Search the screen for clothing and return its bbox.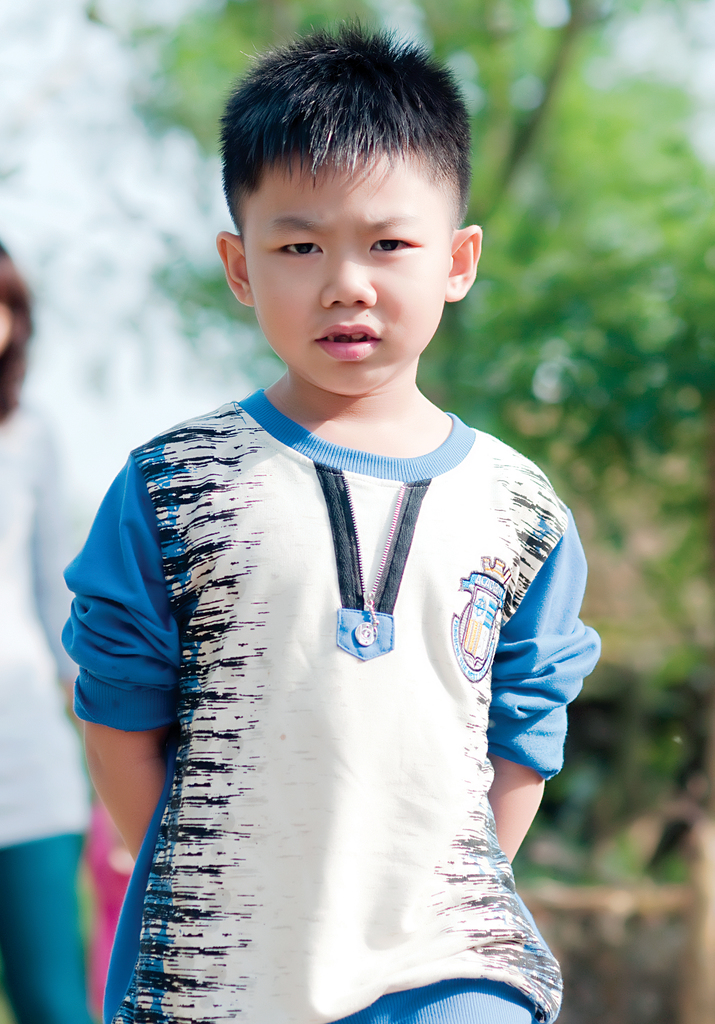
Found: [0, 410, 92, 1023].
